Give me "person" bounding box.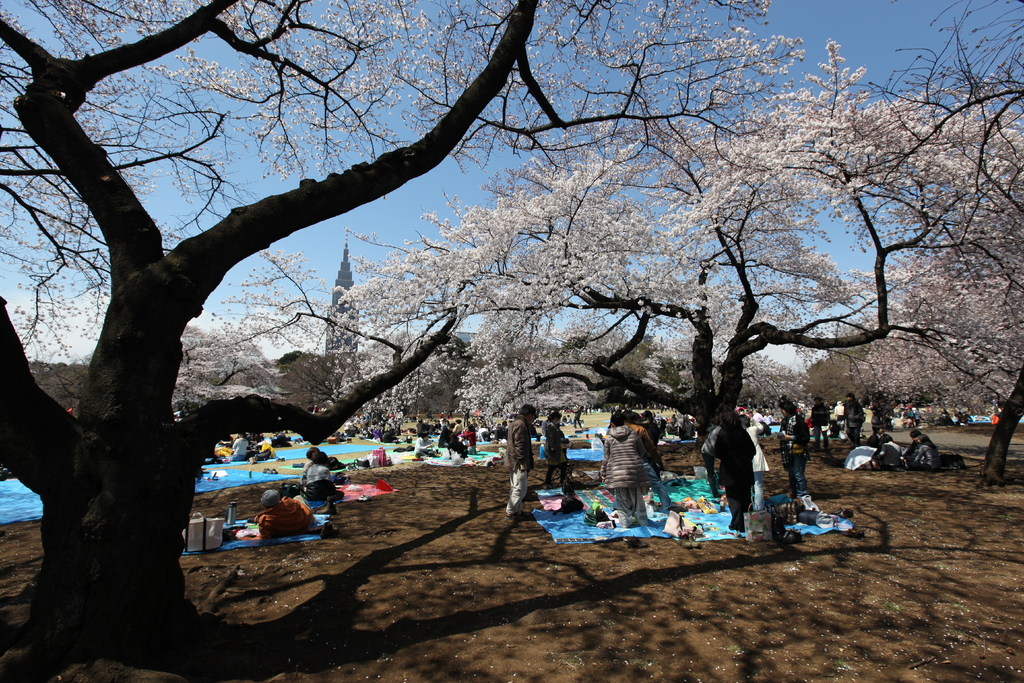
[x1=303, y1=451, x2=343, y2=504].
